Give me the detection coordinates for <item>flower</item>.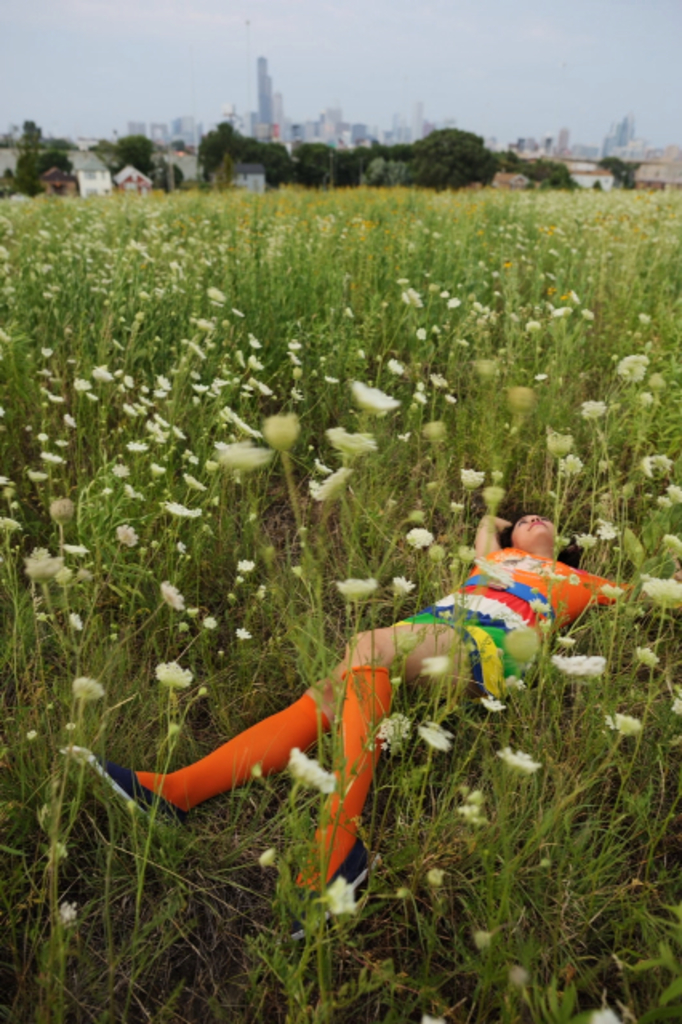
{"left": 552, "top": 299, "right": 570, "bottom": 317}.
